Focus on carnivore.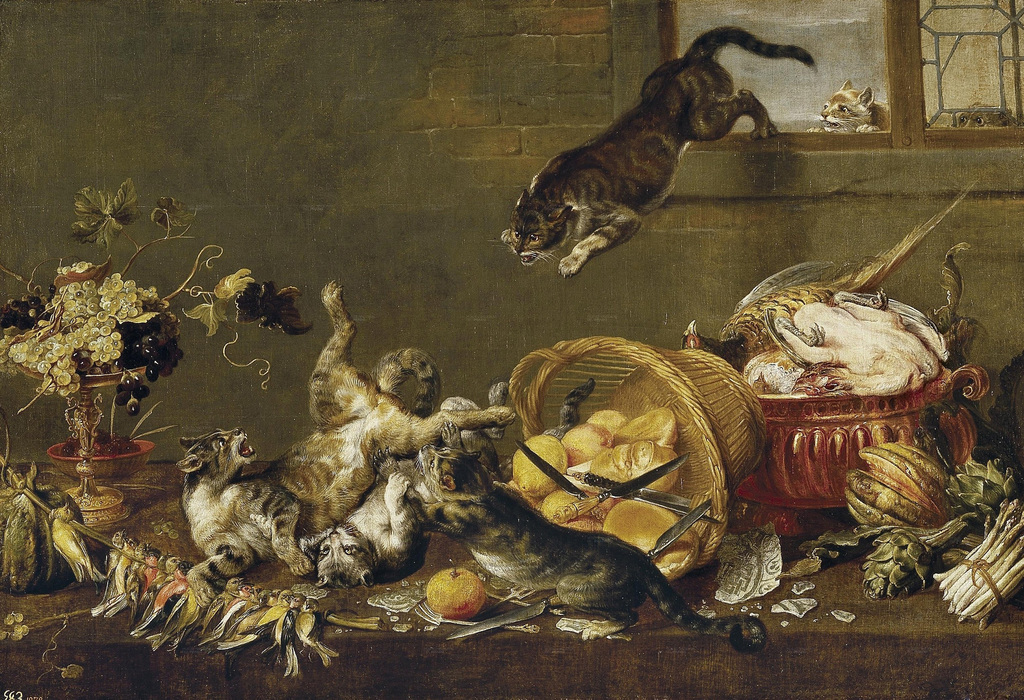
Focused at [x1=501, y1=17, x2=816, y2=291].
